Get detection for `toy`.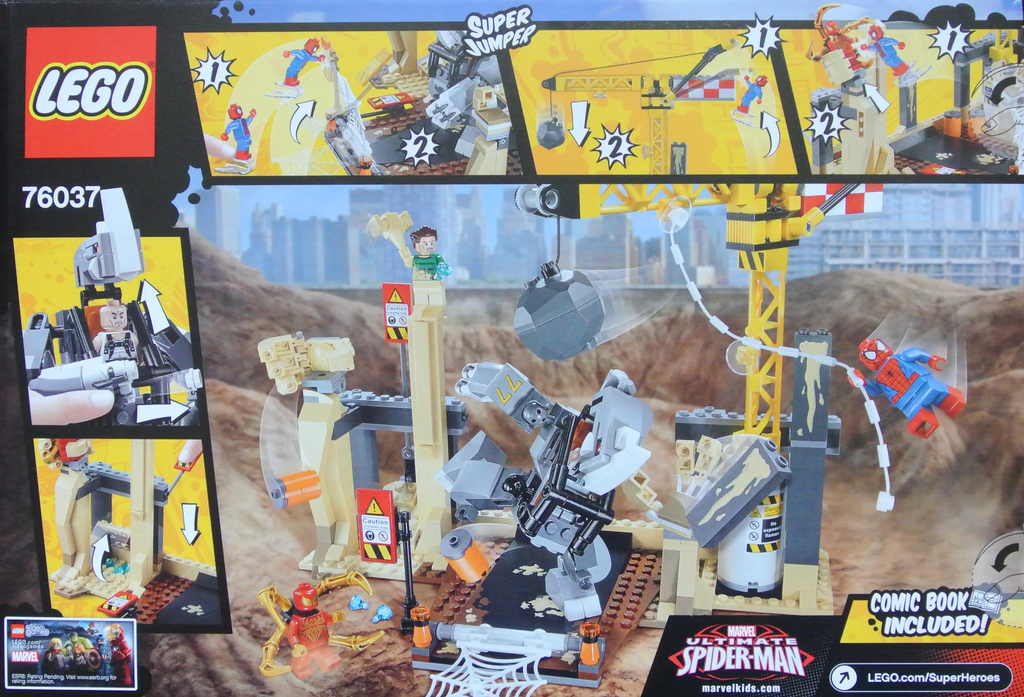
Detection: (x1=282, y1=33, x2=321, y2=85).
